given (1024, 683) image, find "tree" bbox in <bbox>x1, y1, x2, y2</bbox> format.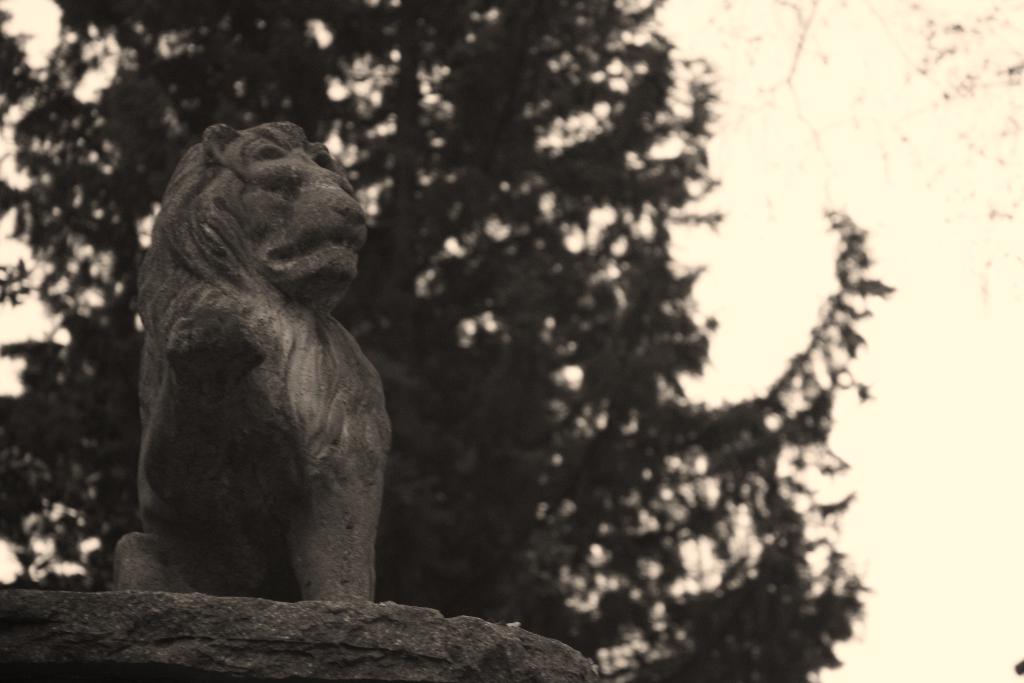
<bbox>0, 0, 899, 682</bbox>.
